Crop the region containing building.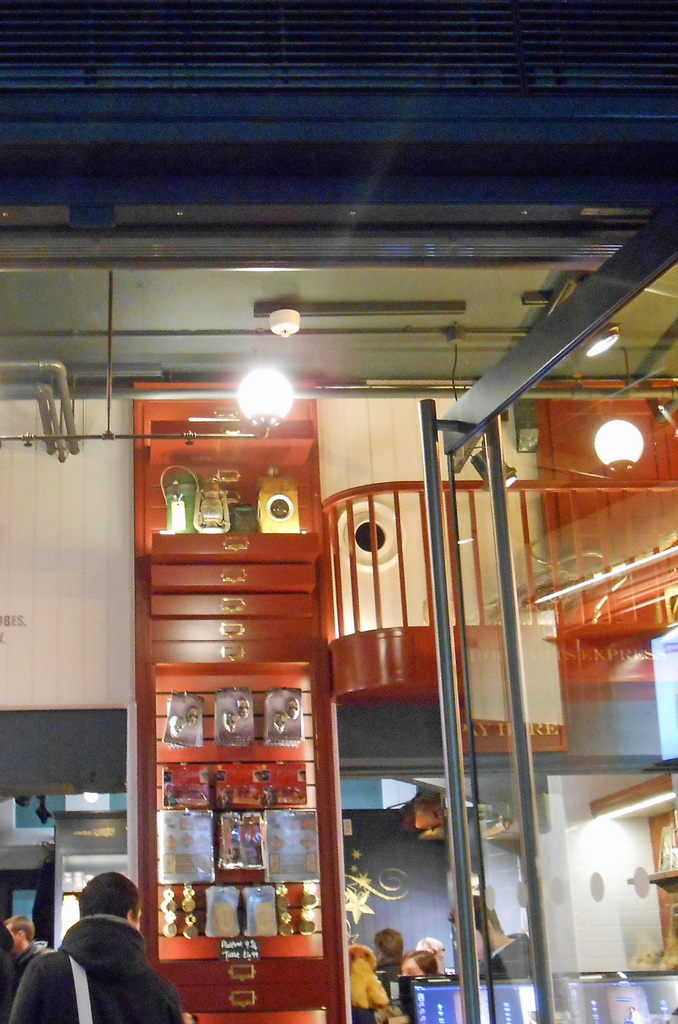
Crop region: BBox(9, 0, 677, 1023).
